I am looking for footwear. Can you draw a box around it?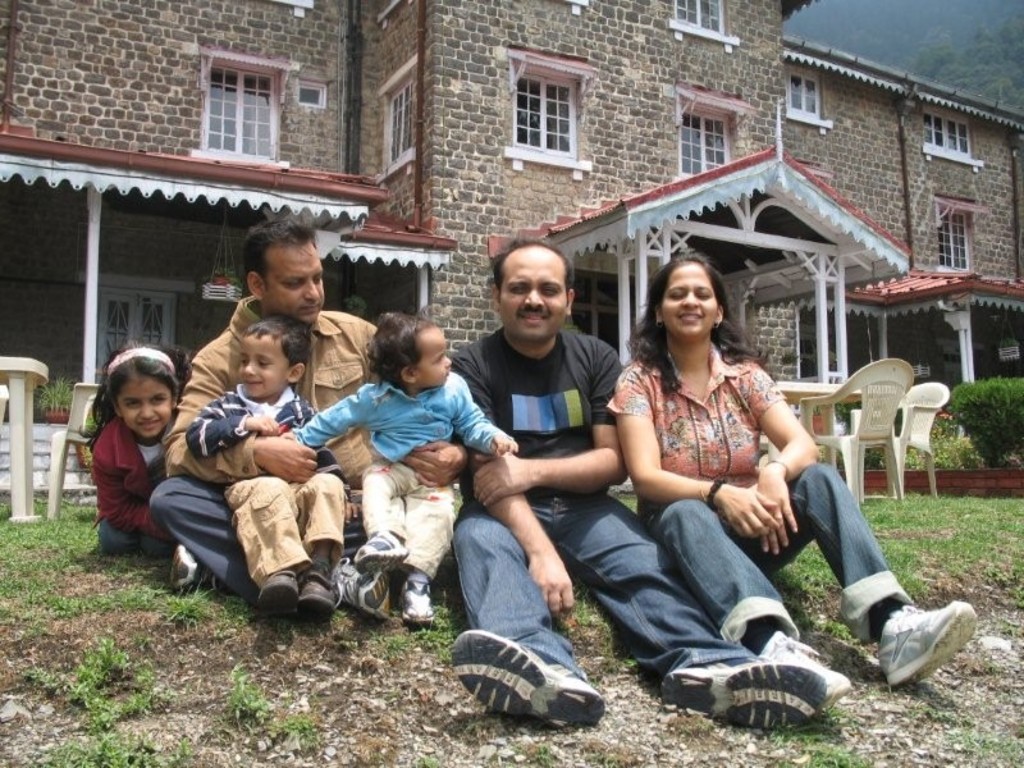
Sure, the bounding box is {"x1": 360, "y1": 508, "x2": 407, "y2": 563}.
